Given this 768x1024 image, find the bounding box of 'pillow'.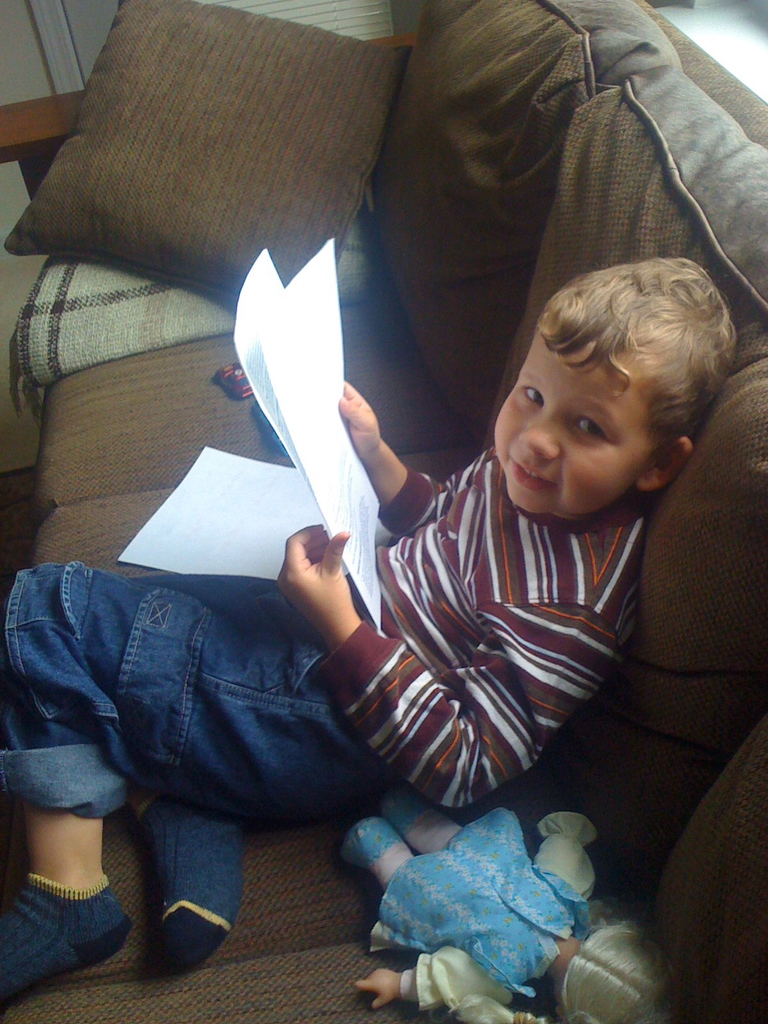
{"left": 384, "top": 0, "right": 699, "bottom": 339}.
